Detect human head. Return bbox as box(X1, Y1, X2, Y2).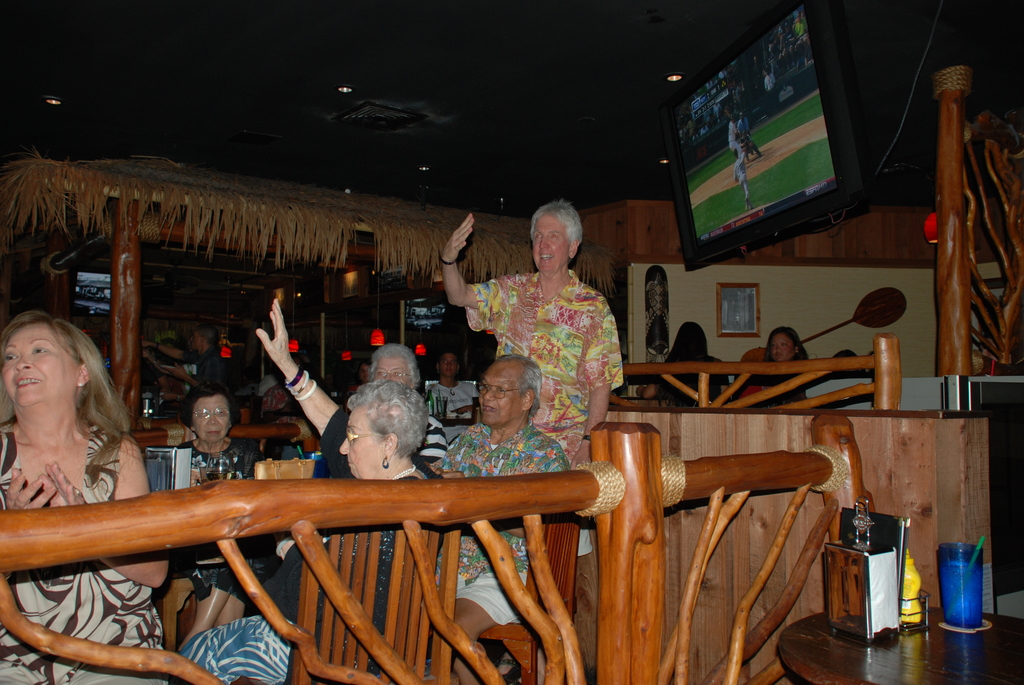
box(371, 340, 421, 389).
